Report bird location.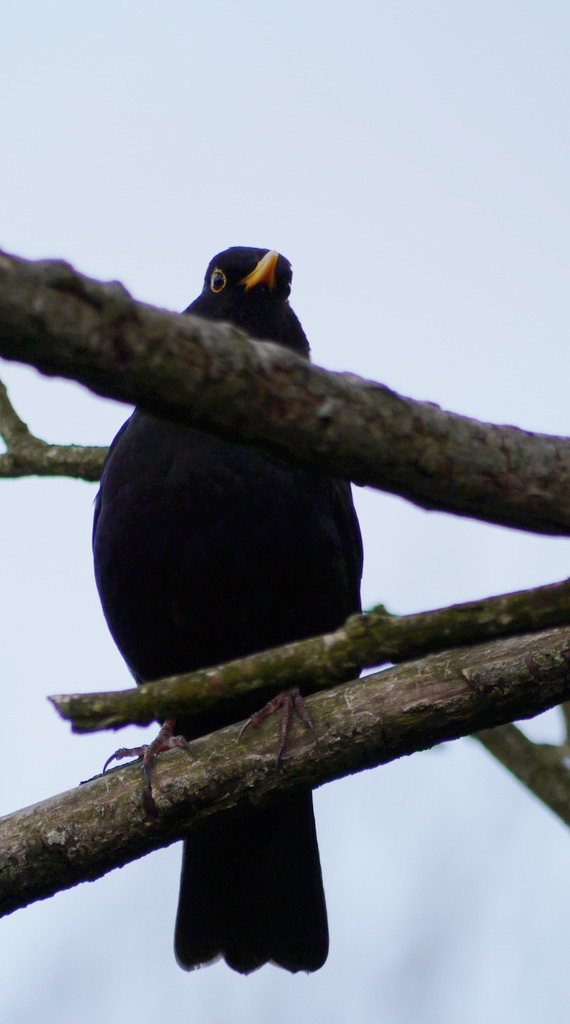
Report: (x1=78, y1=238, x2=429, y2=885).
